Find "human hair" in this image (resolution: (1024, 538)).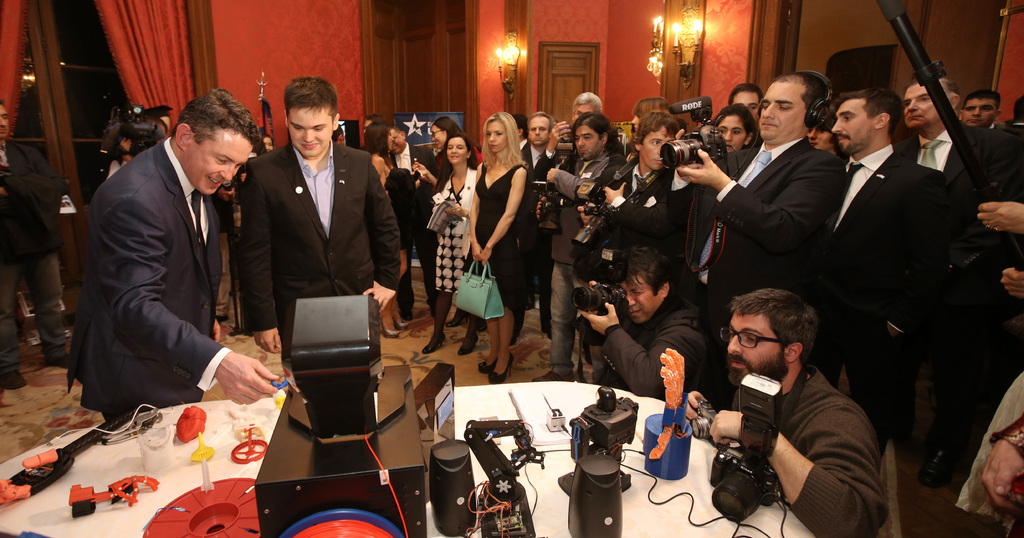
{"x1": 364, "y1": 112, "x2": 386, "y2": 127}.
